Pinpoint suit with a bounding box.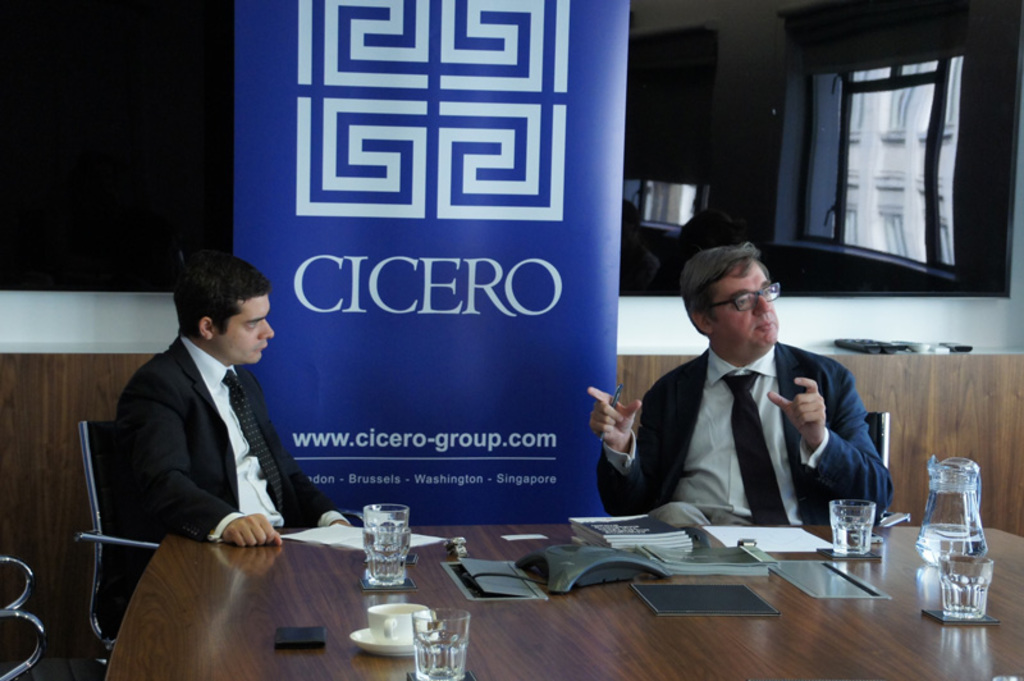
bbox(111, 333, 353, 543).
